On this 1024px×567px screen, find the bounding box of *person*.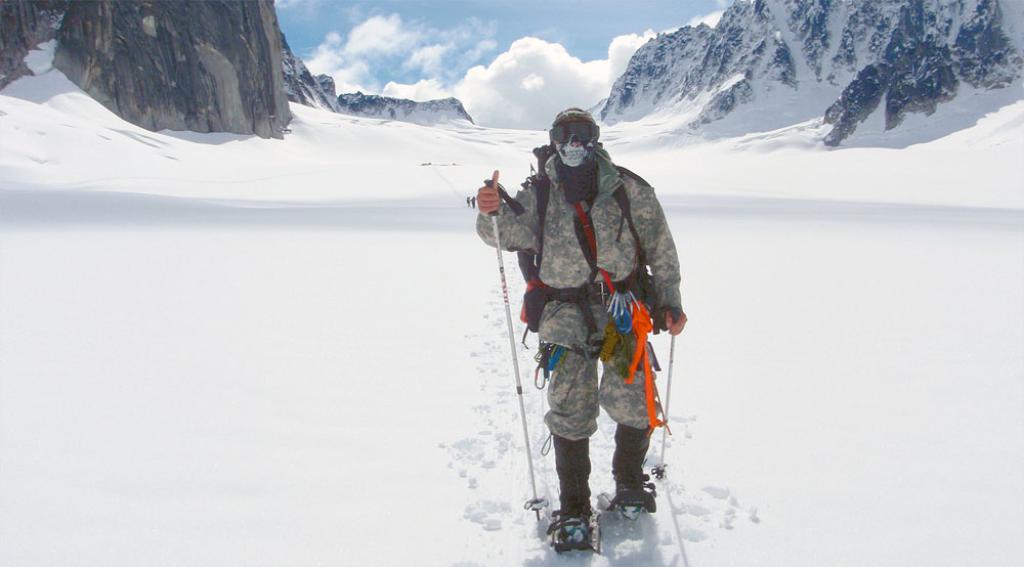
Bounding box: bbox(475, 111, 687, 544).
